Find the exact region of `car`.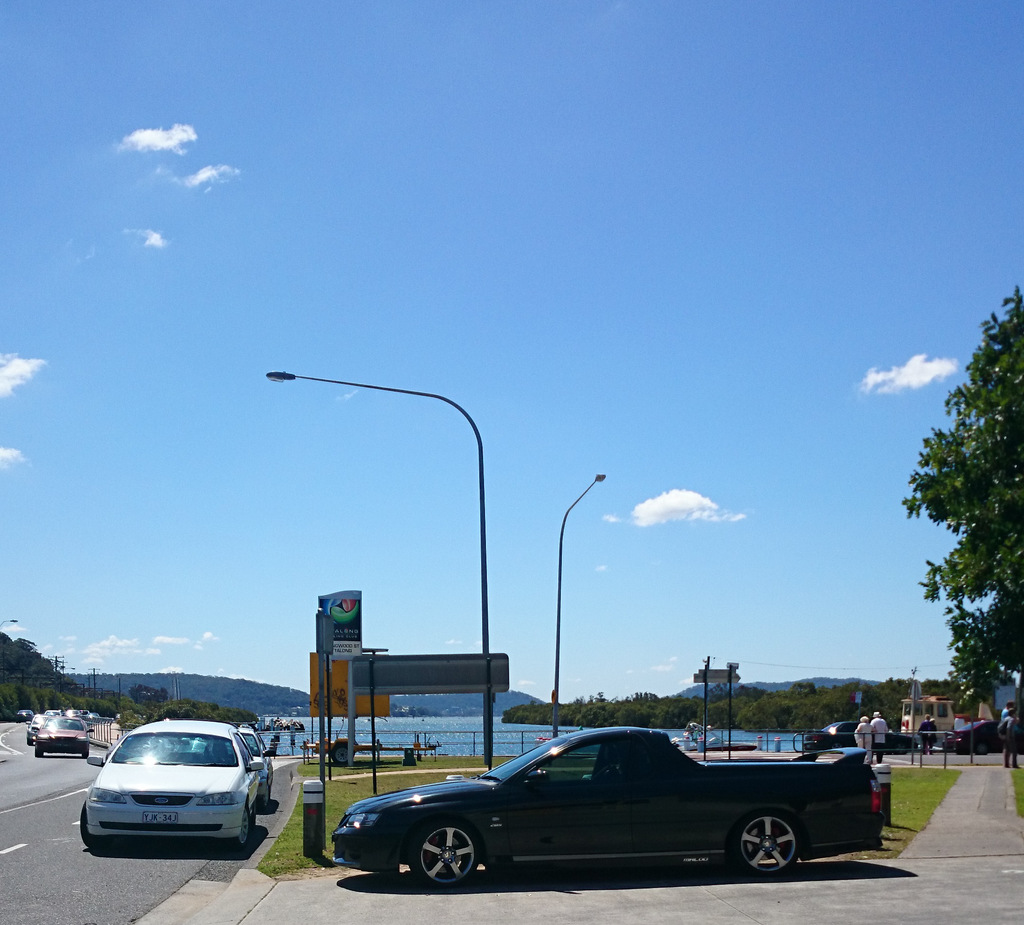
Exact region: region(10, 707, 34, 721).
